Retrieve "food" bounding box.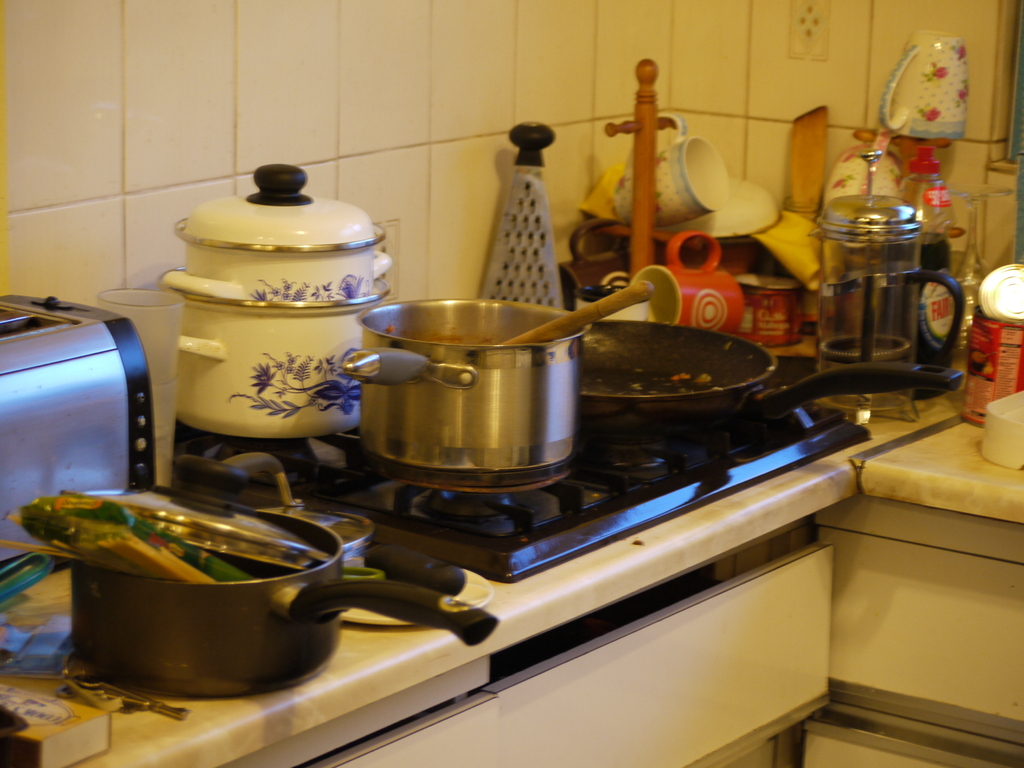
Bounding box: select_region(970, 347, 997, 376).
